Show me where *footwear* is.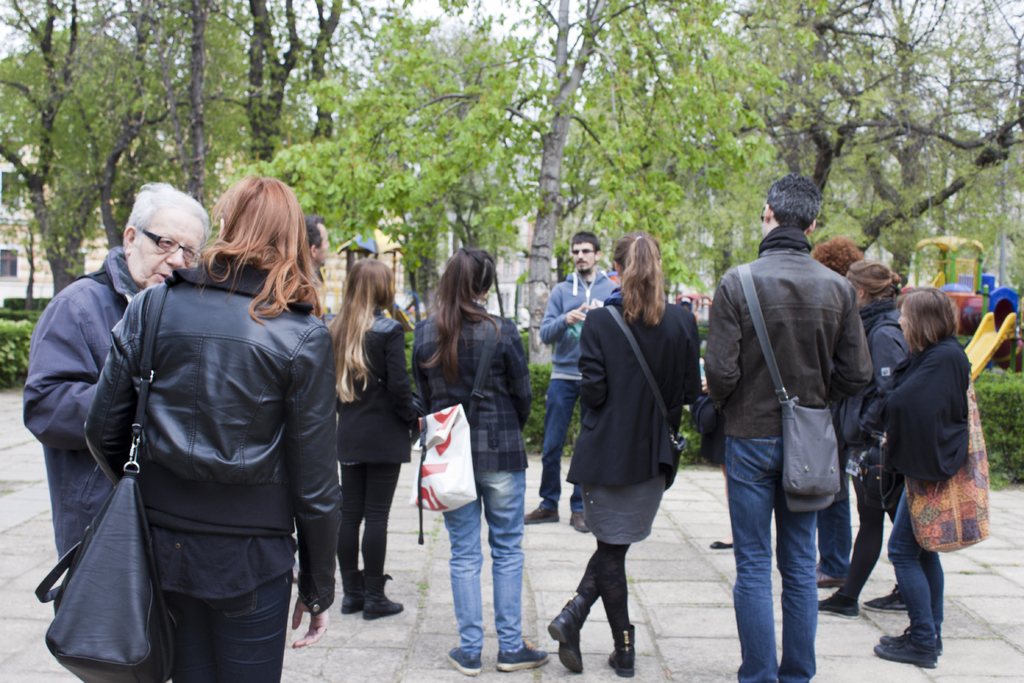
*footwear* is at {"left": 362, "top": 592, "right": 410, "bottom": 618}.
